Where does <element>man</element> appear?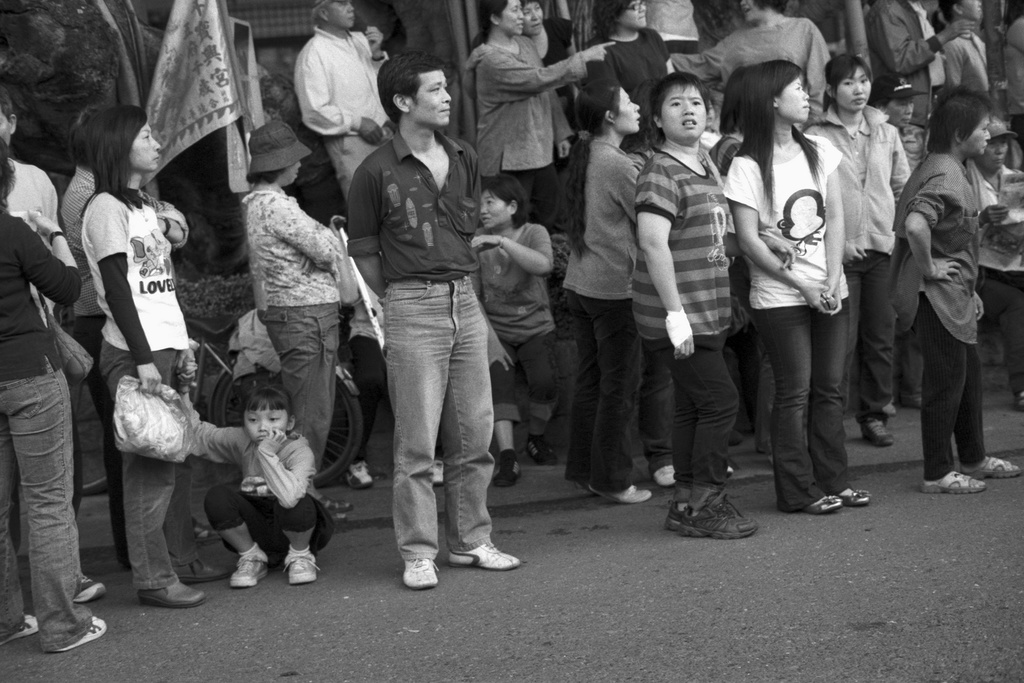
Appears at bbox=(57, 106, 189, 575).
